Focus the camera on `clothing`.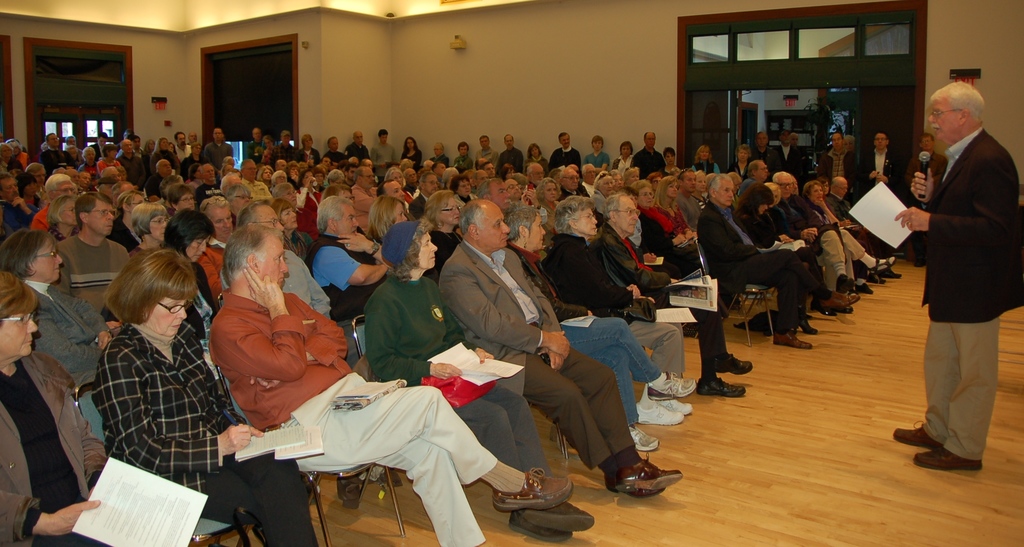
Focus region: bbox=(271, 143, 300, 166).
